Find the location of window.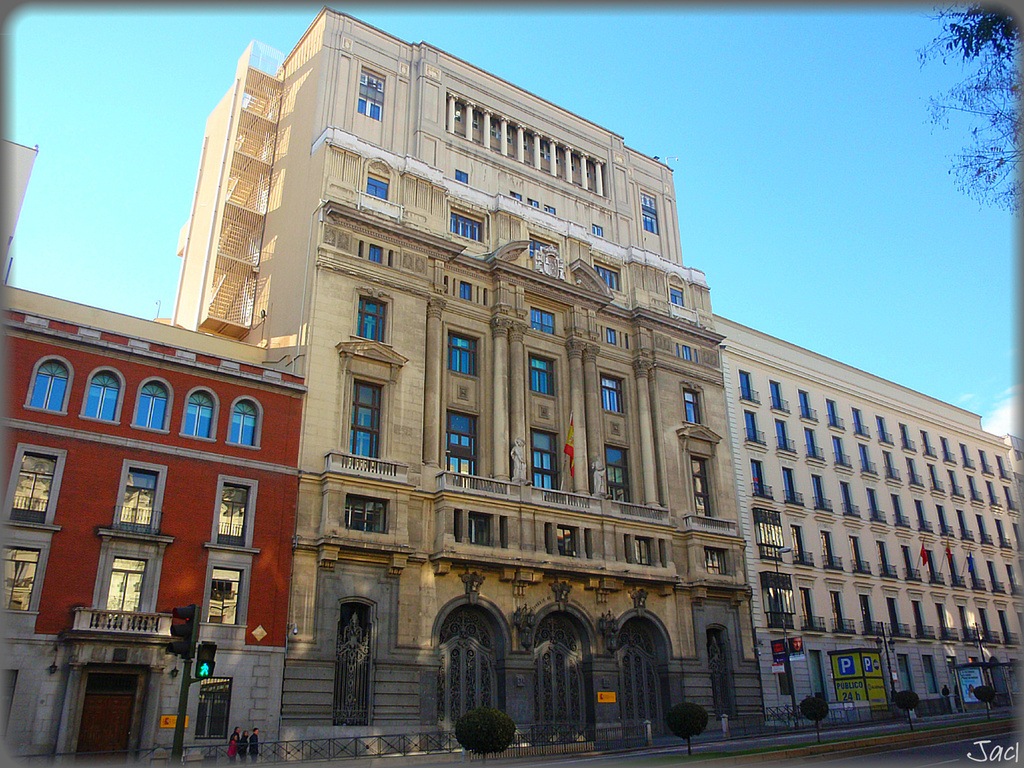
Location: [x1=706, y1=627, x2=737, y2=720].
